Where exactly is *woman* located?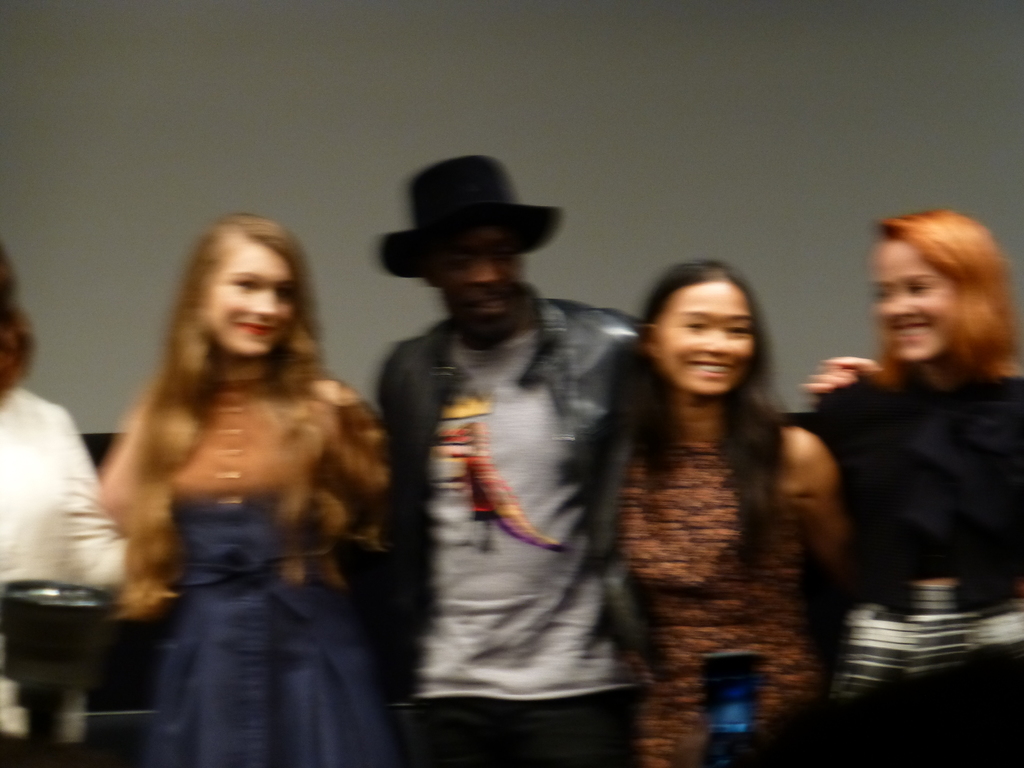
Its bounding box is 805/210/1023/767.
